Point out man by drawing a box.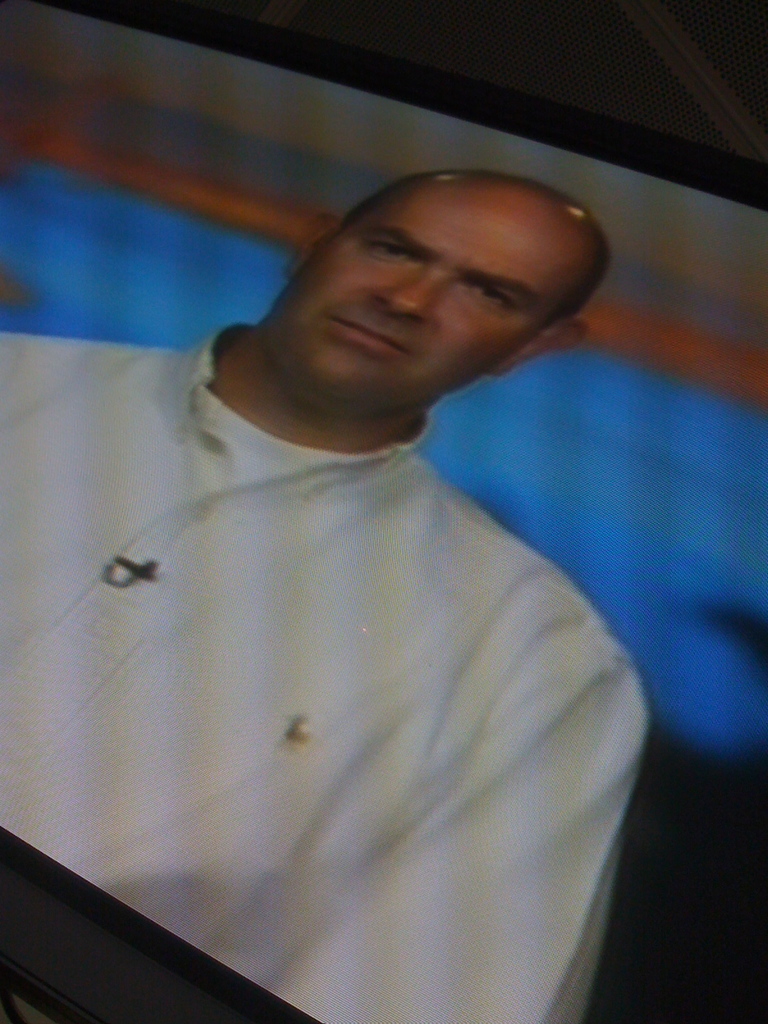
left=2, top=154, right=652, bottom=1023.
